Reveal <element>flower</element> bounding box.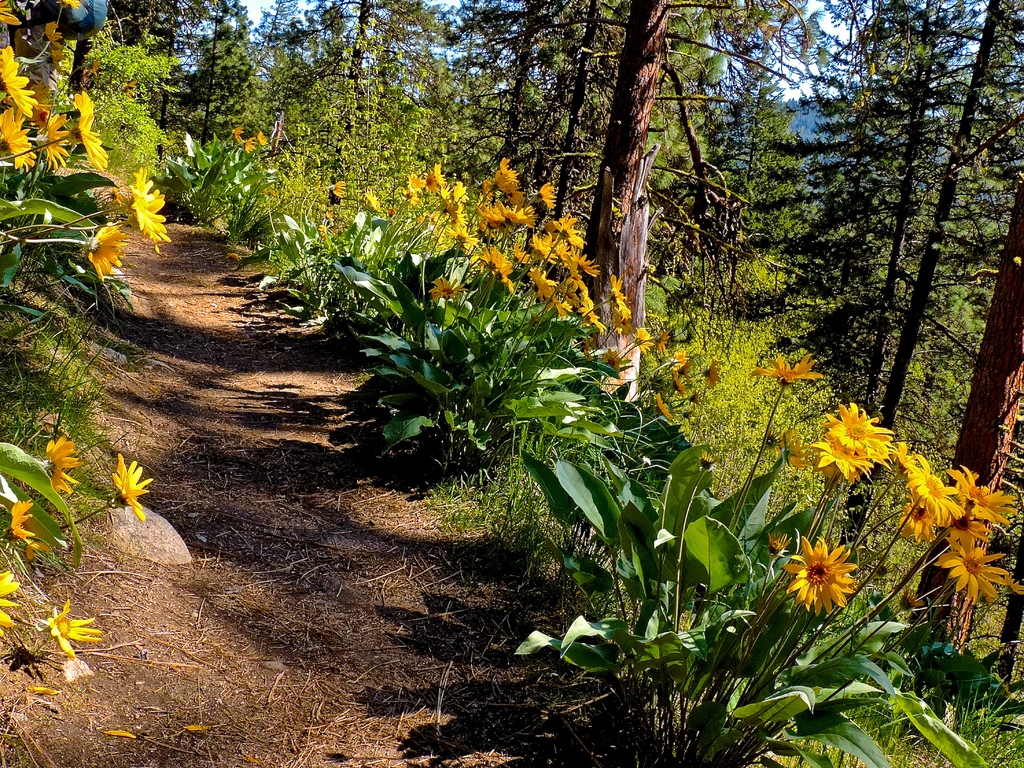
Revealed: [617, 311, 641, 338].
